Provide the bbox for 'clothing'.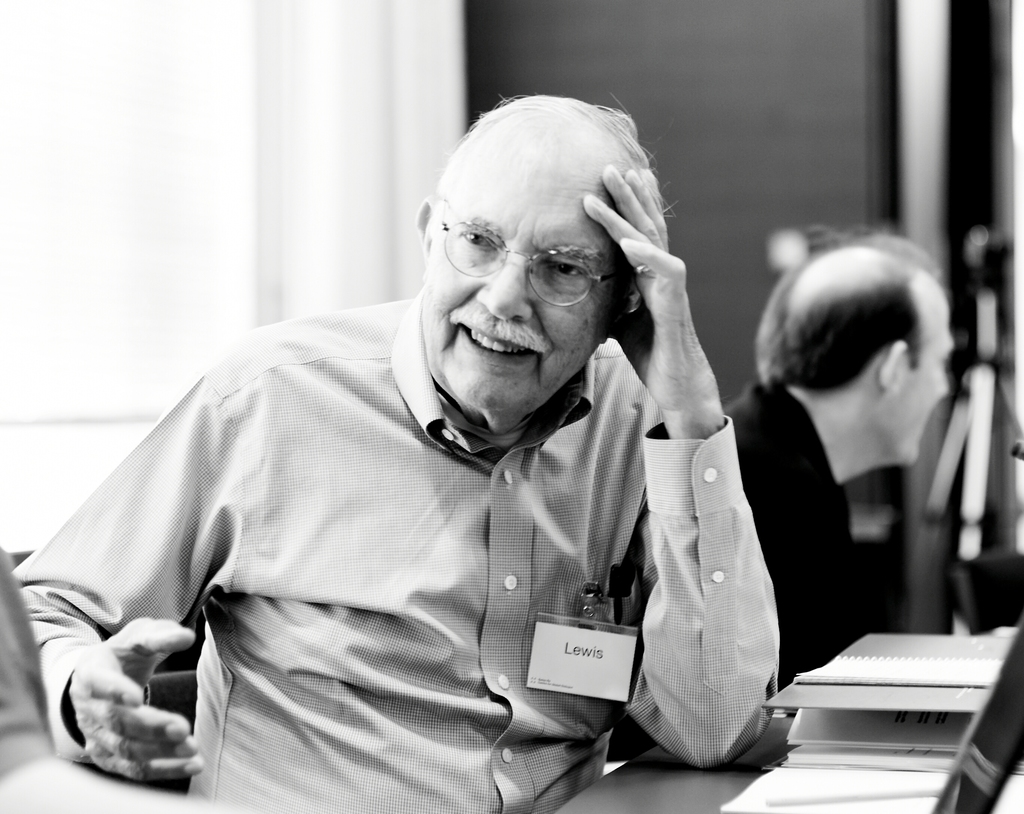
[44, 302, 767, 788].
